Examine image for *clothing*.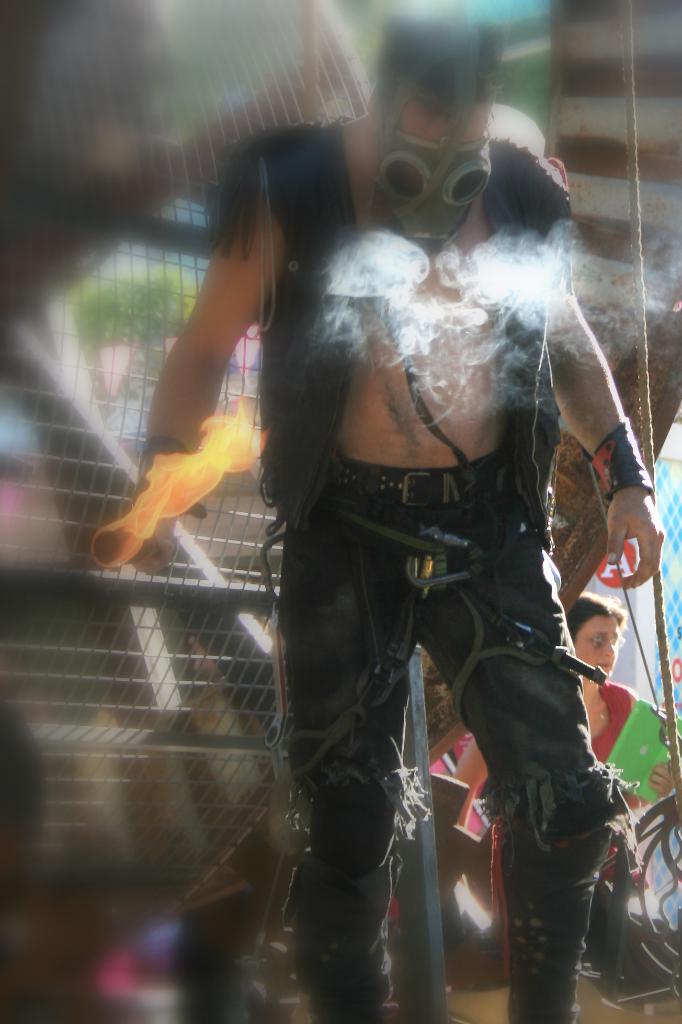
Examination result: bbox=[198, 122, 621, 1023].
